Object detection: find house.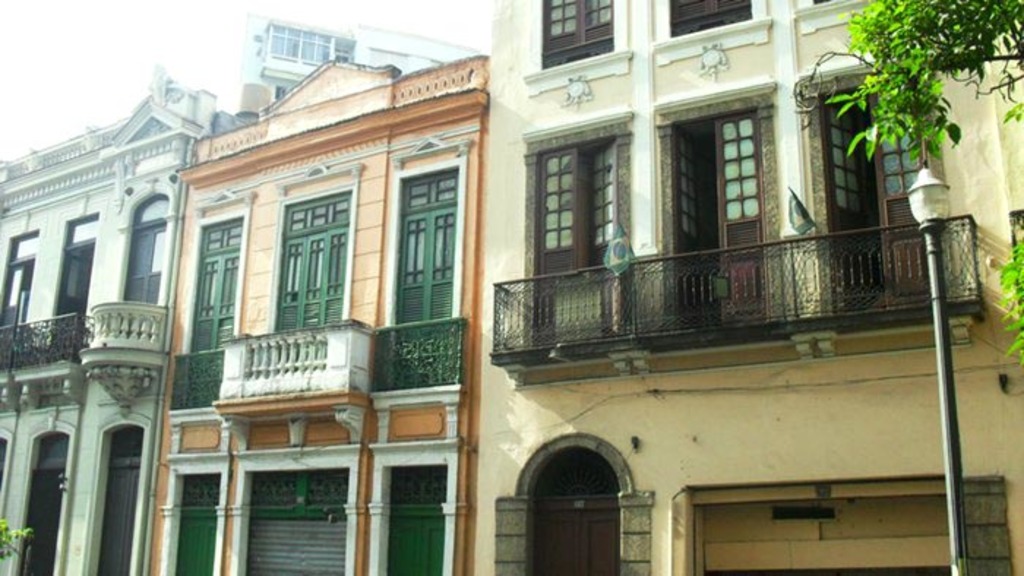
crop(474, 0, 1023, 575).
